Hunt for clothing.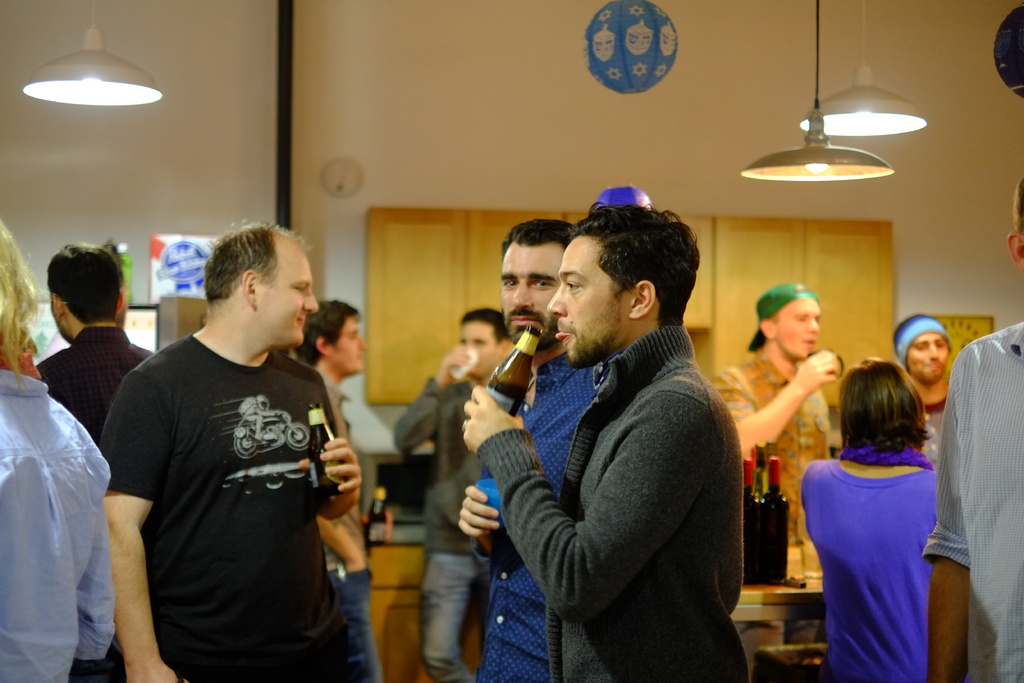
Hunted down at bbox=[36, 320, 161, 465].
